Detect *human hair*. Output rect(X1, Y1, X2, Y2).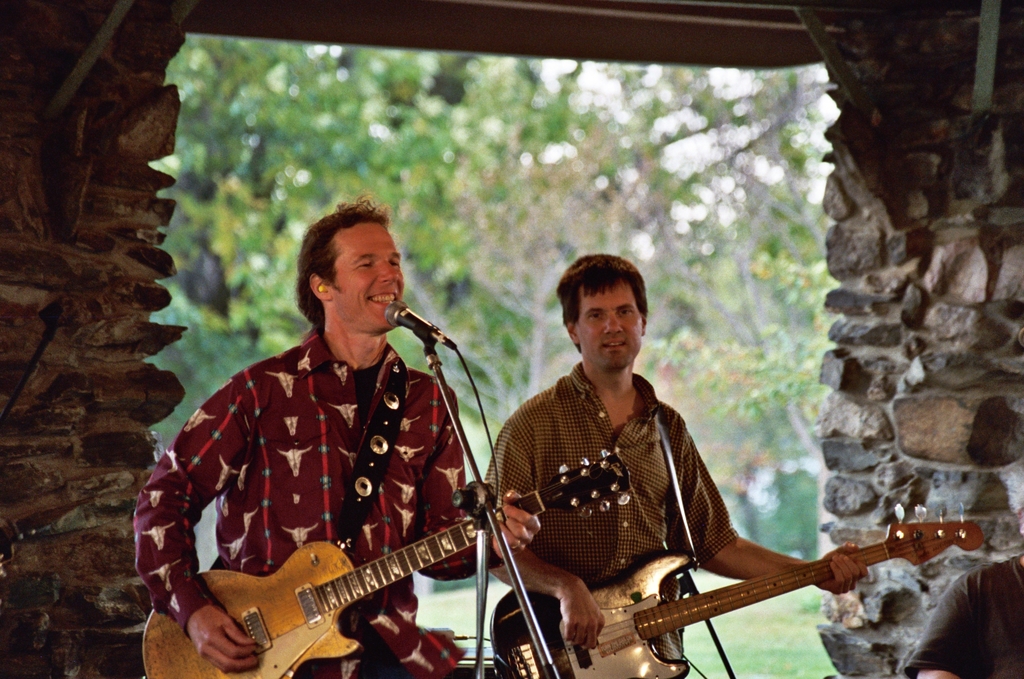
rect(555, 255, 649, 354).
